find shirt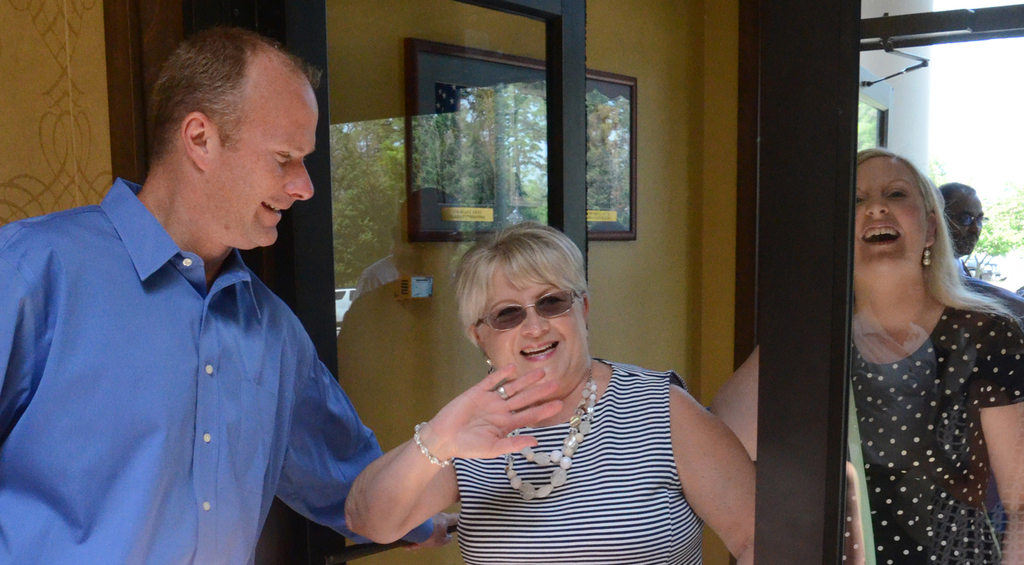
left=8, top=153, right=382, bottom=564
